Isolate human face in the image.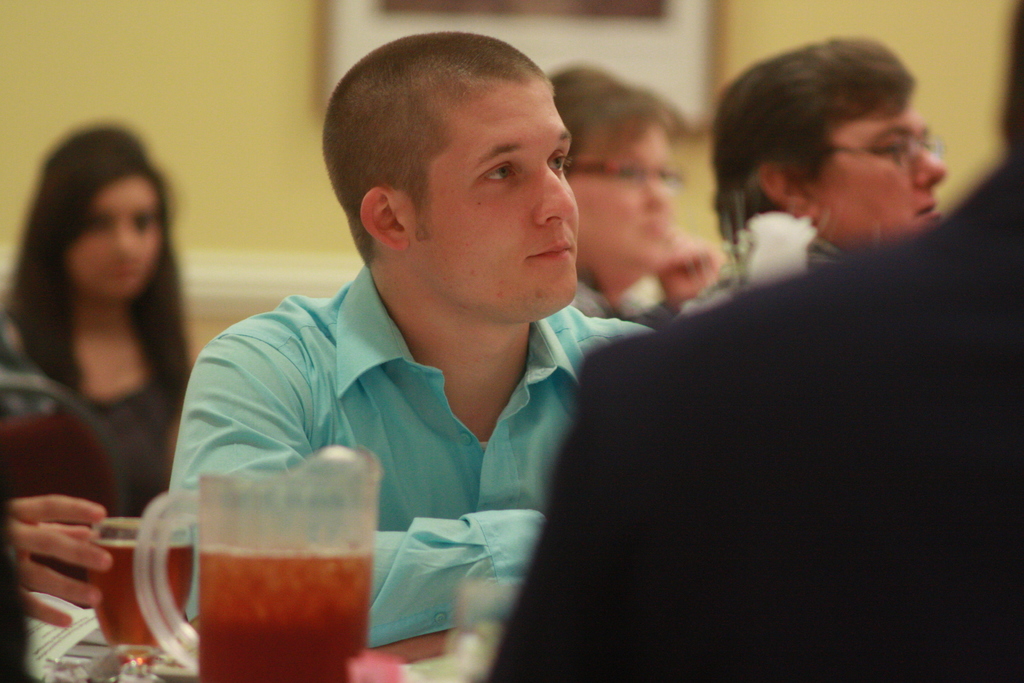
Isolated region: Rect(403, 76, 582, 304).
